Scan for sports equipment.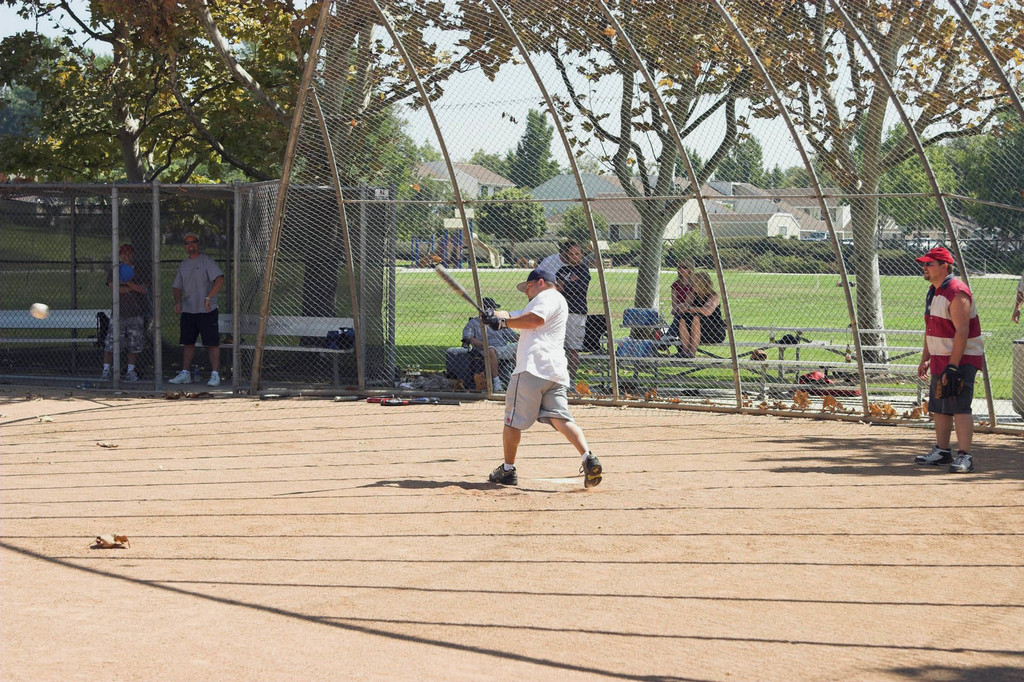
Scan result: {"left": 435, "top": 260, "right": 489, "bottom": 322}.
